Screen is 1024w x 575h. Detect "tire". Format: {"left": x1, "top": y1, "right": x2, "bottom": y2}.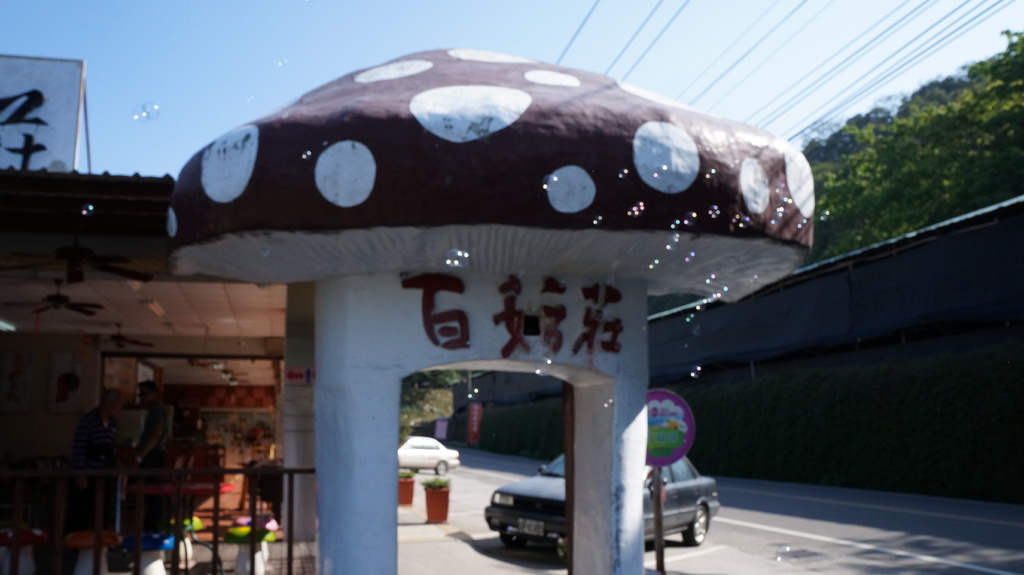
{"left": 436, "top": 461, "right": 452, "bottom": 476}.
